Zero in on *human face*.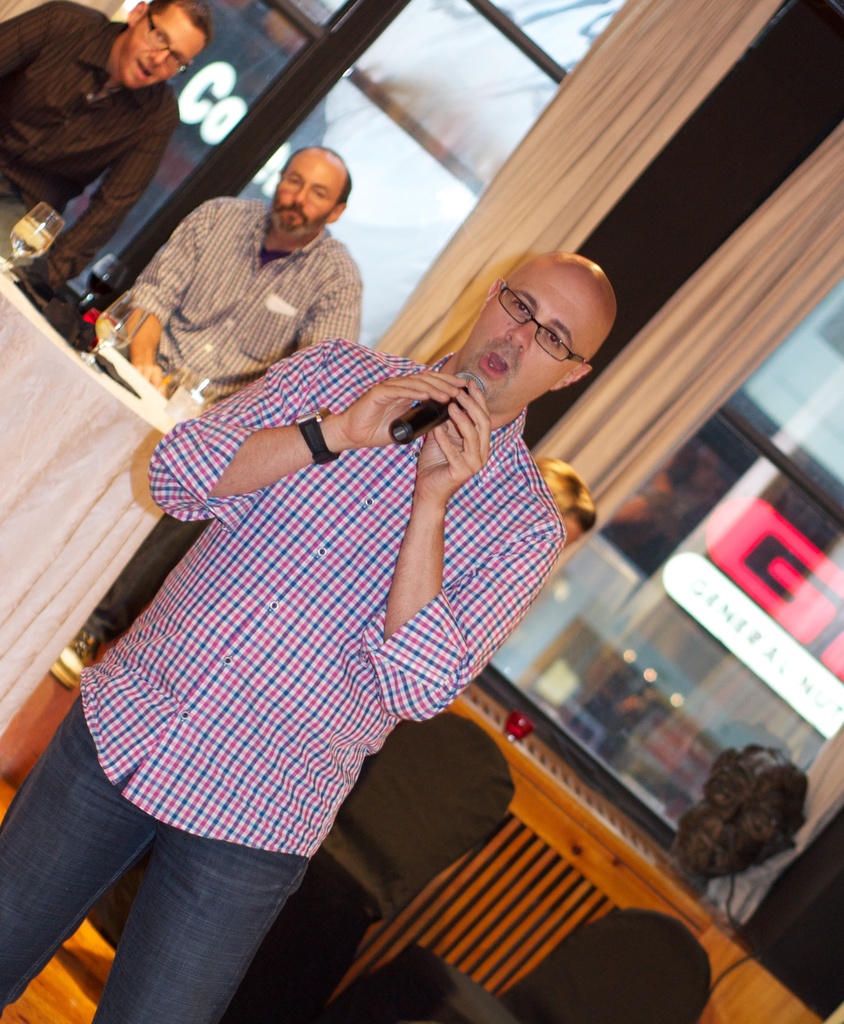
Zeroed in: box(277, 159, 338, 239).
